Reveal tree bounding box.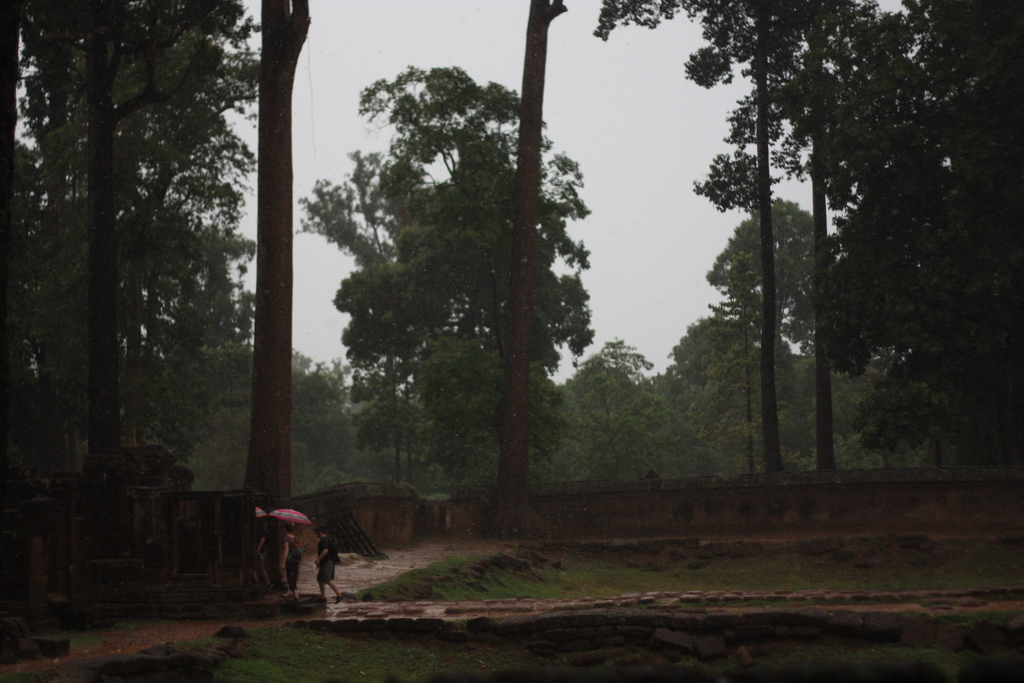
Revealed: left=0, top=0, right=257, bottom=497.
